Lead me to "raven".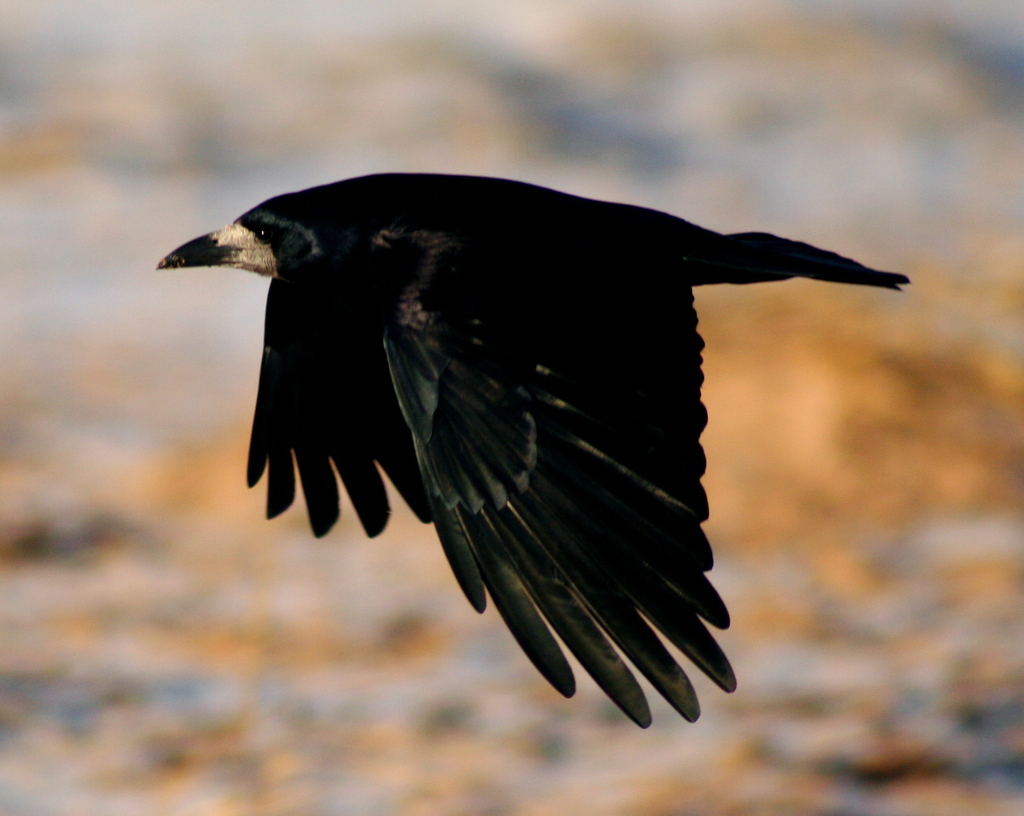
Lead to 148/184/892/714.
